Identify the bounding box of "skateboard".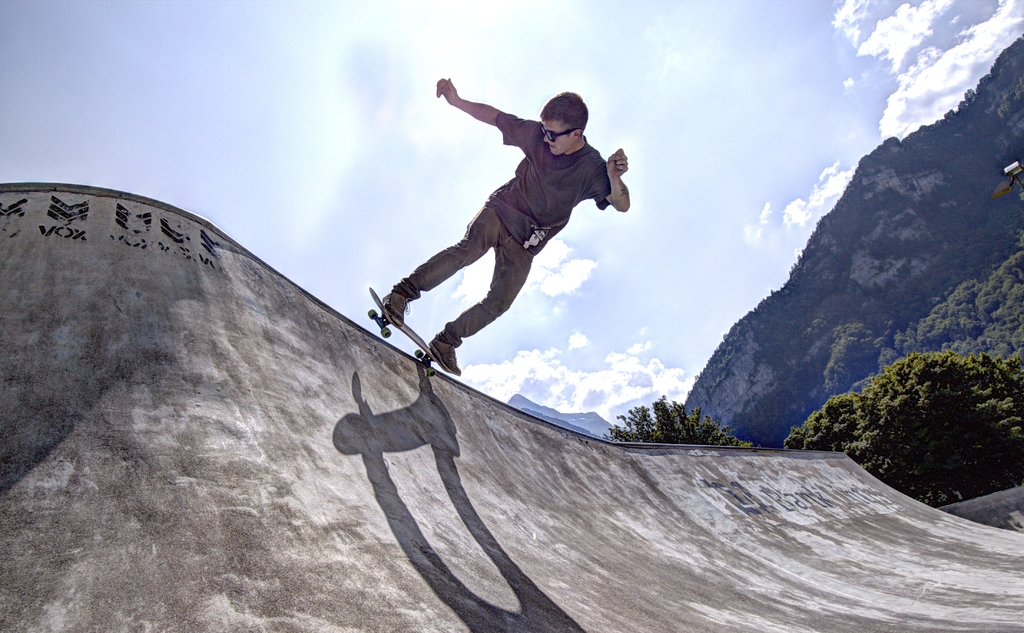
364,290,463,380.
